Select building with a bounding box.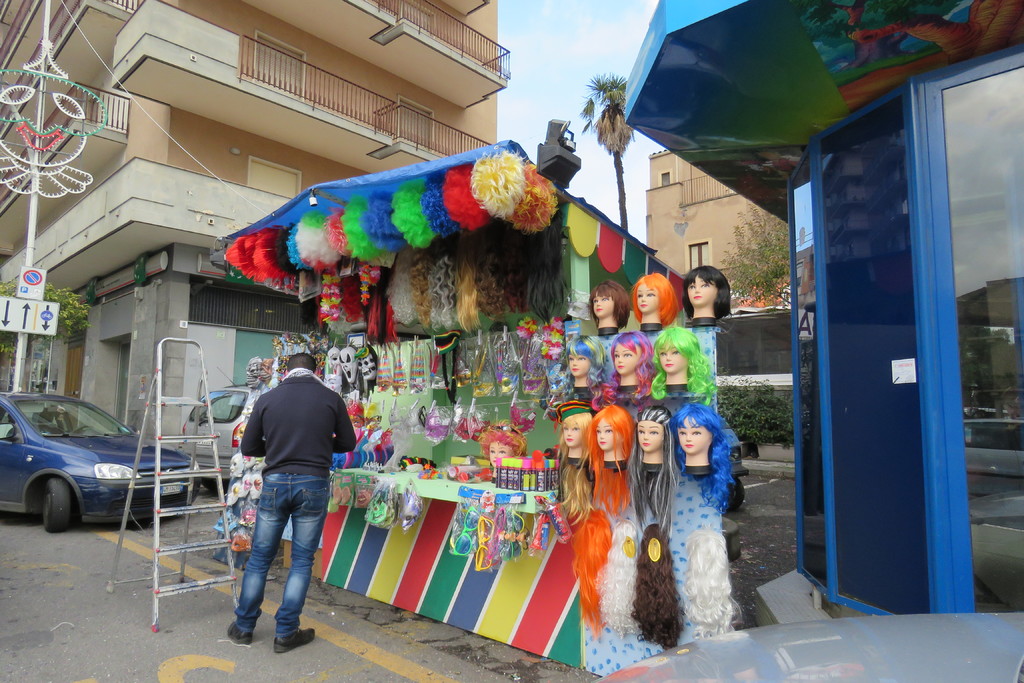
<region>621, 0, 1023, 613</region>.
